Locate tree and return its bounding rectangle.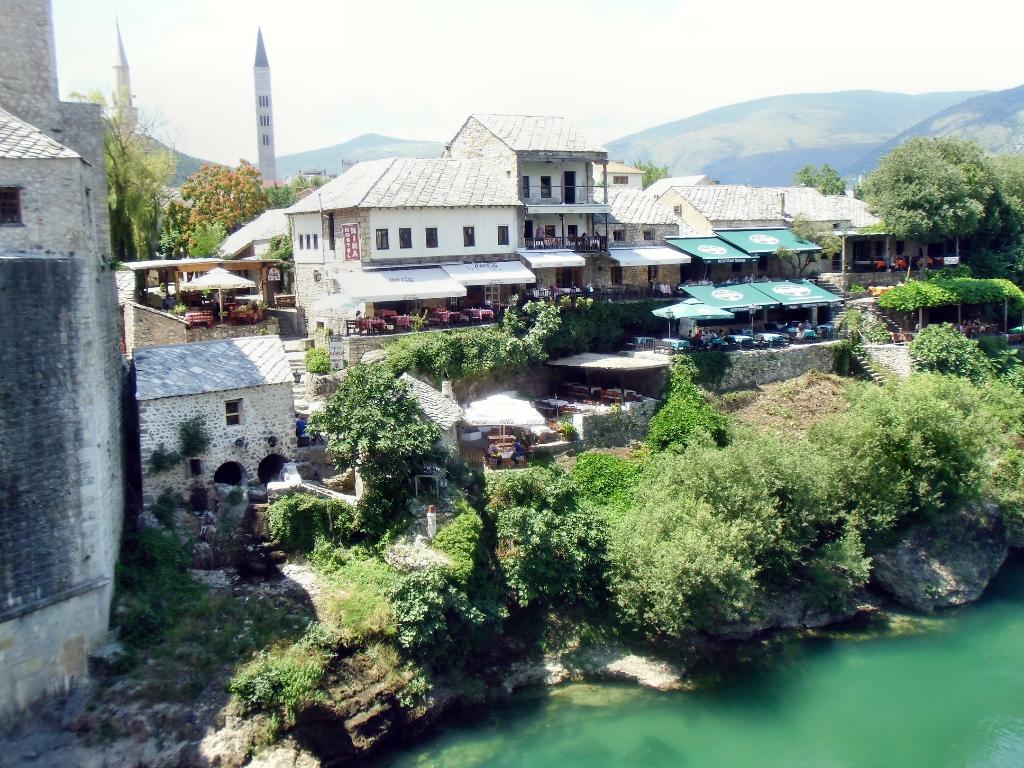
crop(850, 132, 996, 274).
